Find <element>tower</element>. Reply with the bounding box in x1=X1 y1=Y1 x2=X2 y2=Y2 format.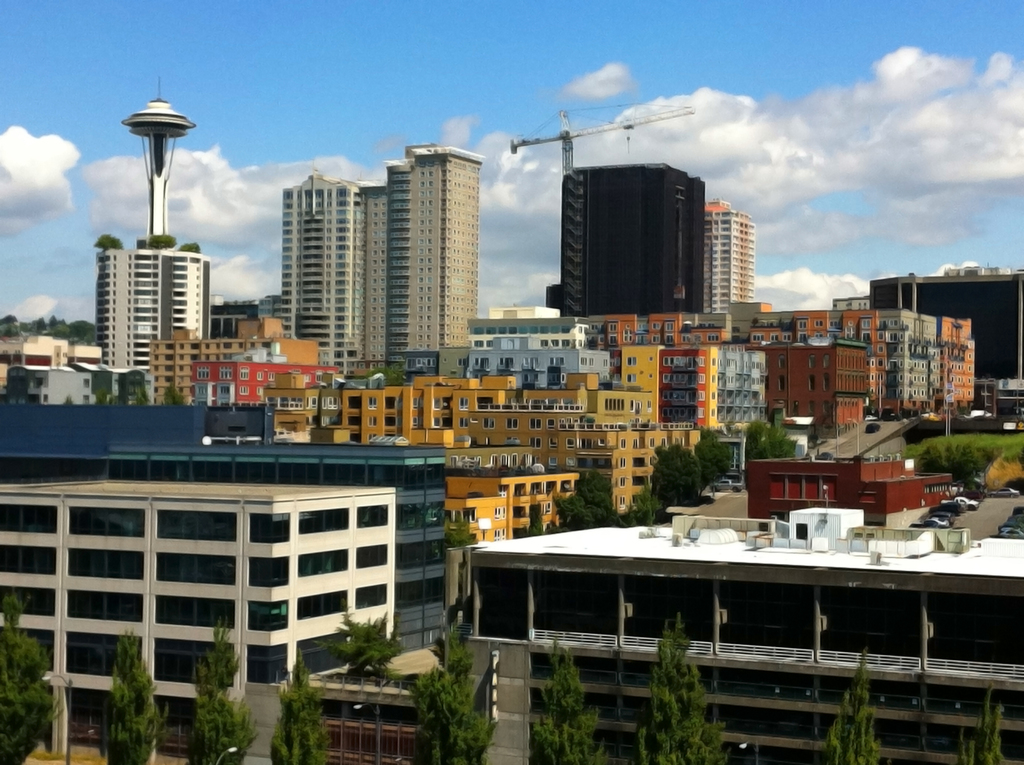
x1=100 y1=80 x2=198 y2=316.
